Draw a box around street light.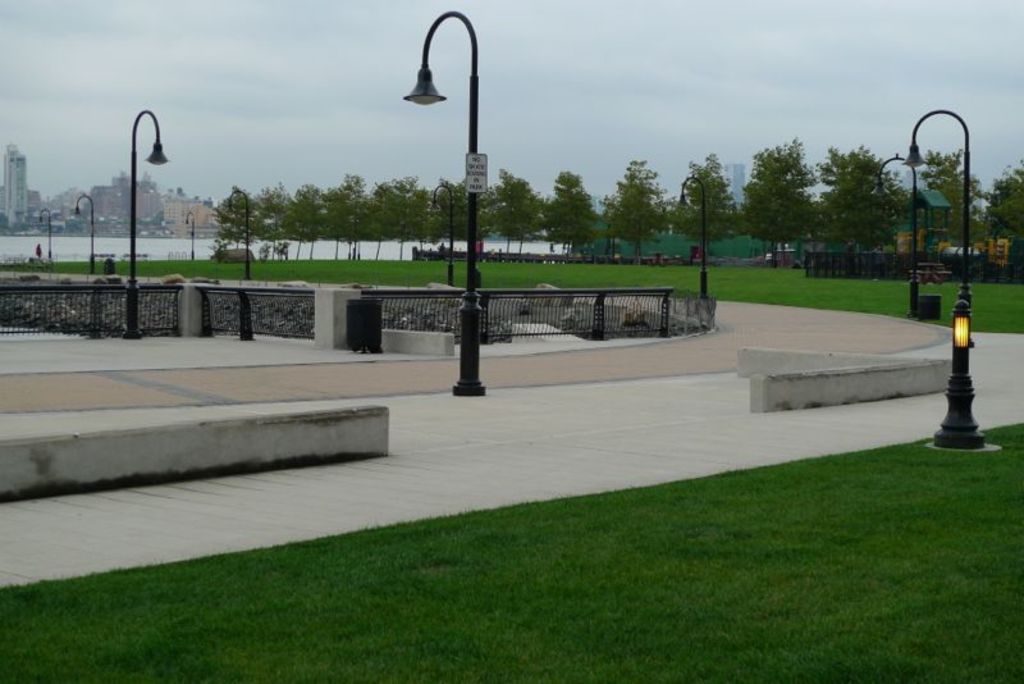
183/213/197/261.
